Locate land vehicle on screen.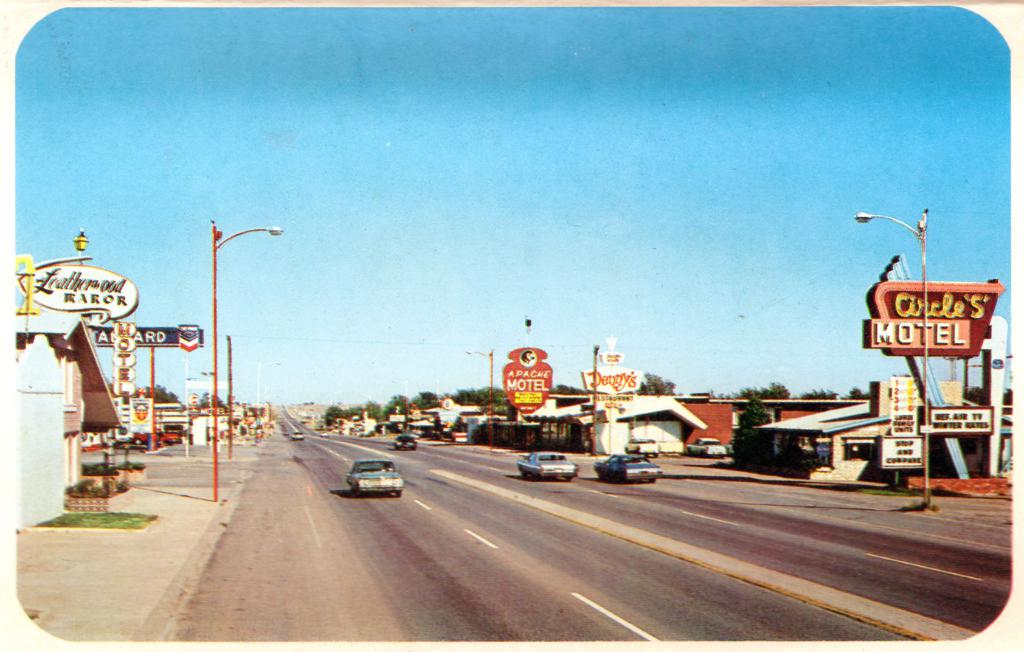
On screen at region(519, 450, 575, 478).
